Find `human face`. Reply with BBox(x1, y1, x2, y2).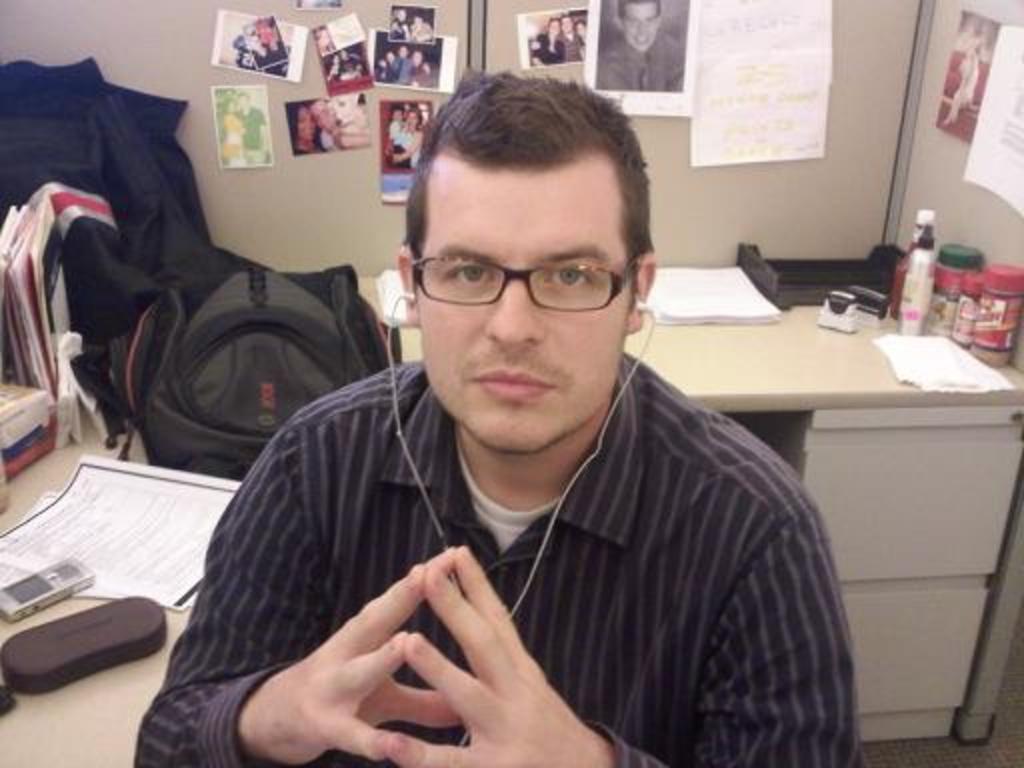
BBox(408, 164, 632, 456).
